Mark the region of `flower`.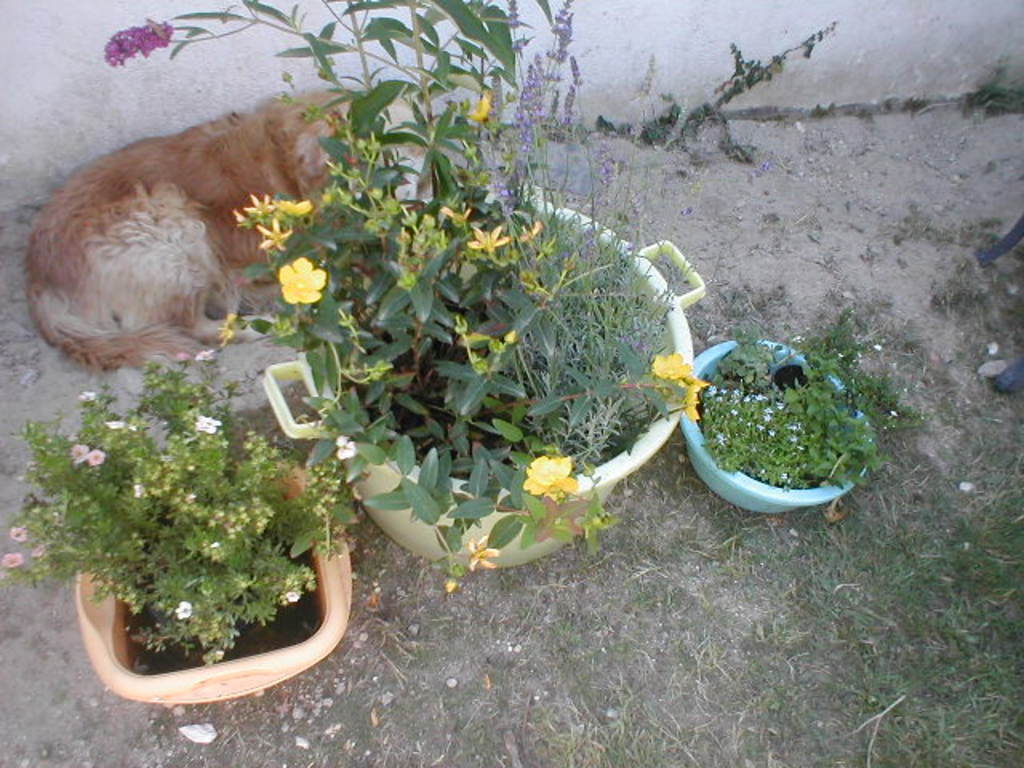
Region: region(67, 442, 86, 459).
